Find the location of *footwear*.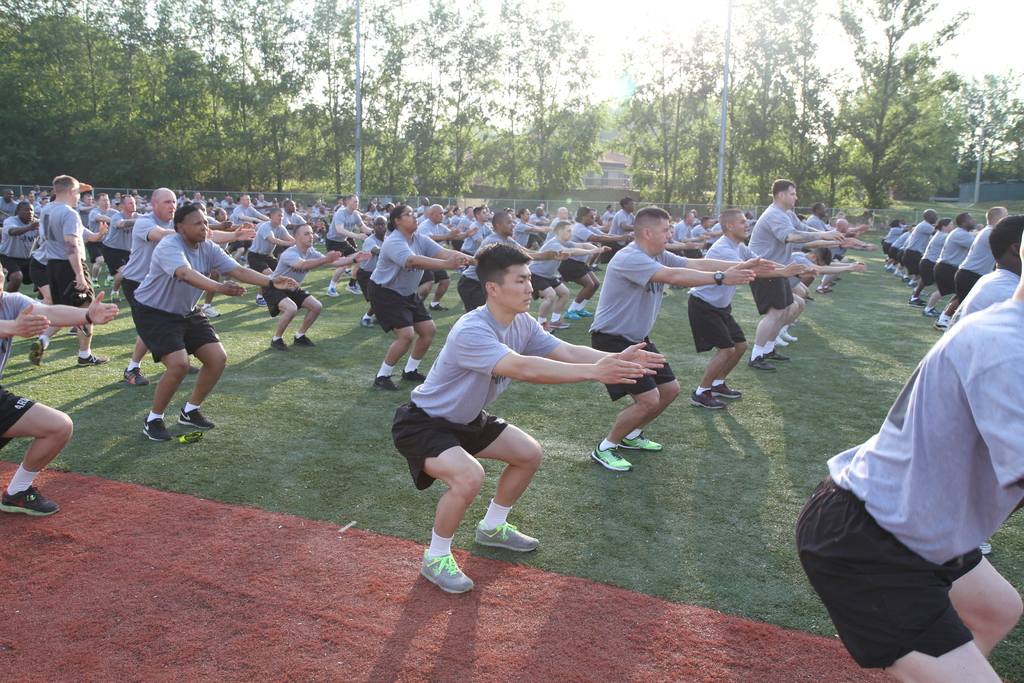
Location: 294, 334, 318, 349.
